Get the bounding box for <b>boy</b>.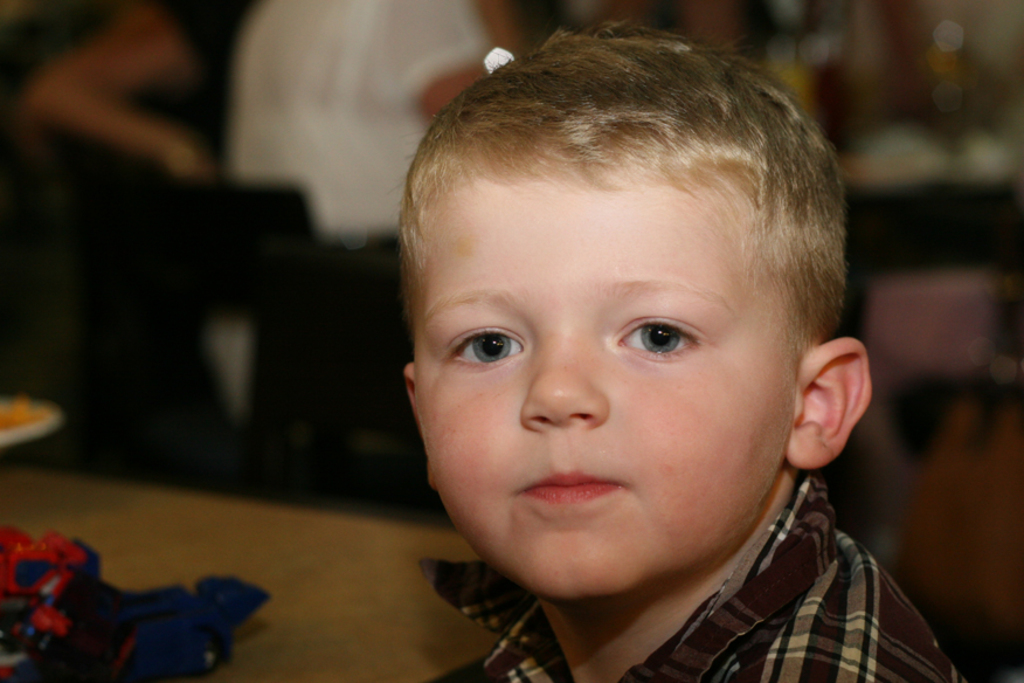
(399,23,966,682).
